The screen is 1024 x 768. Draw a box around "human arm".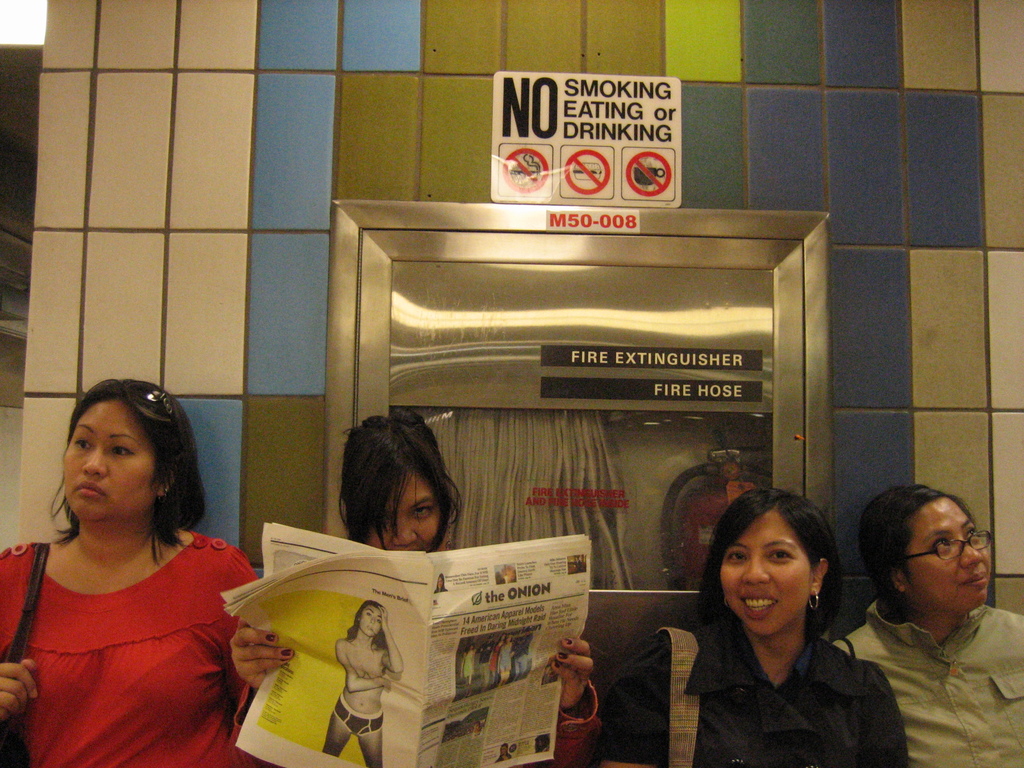
left=380, top=596, right=410, bottom=676.
